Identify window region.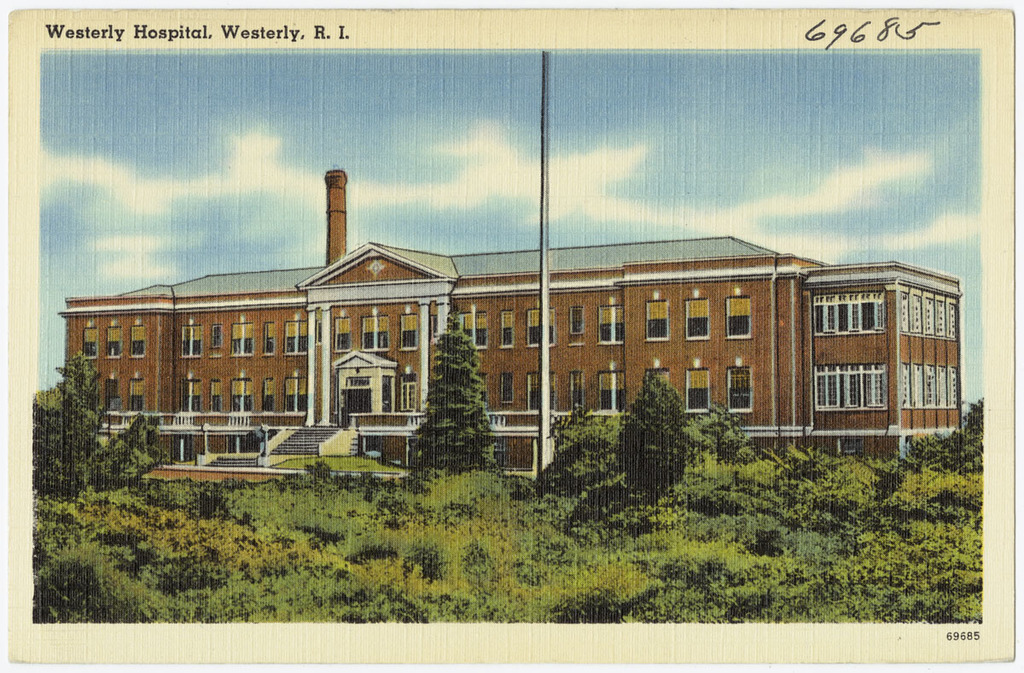
Region: [x1=599, y1=373, x2=626, y2=416].
